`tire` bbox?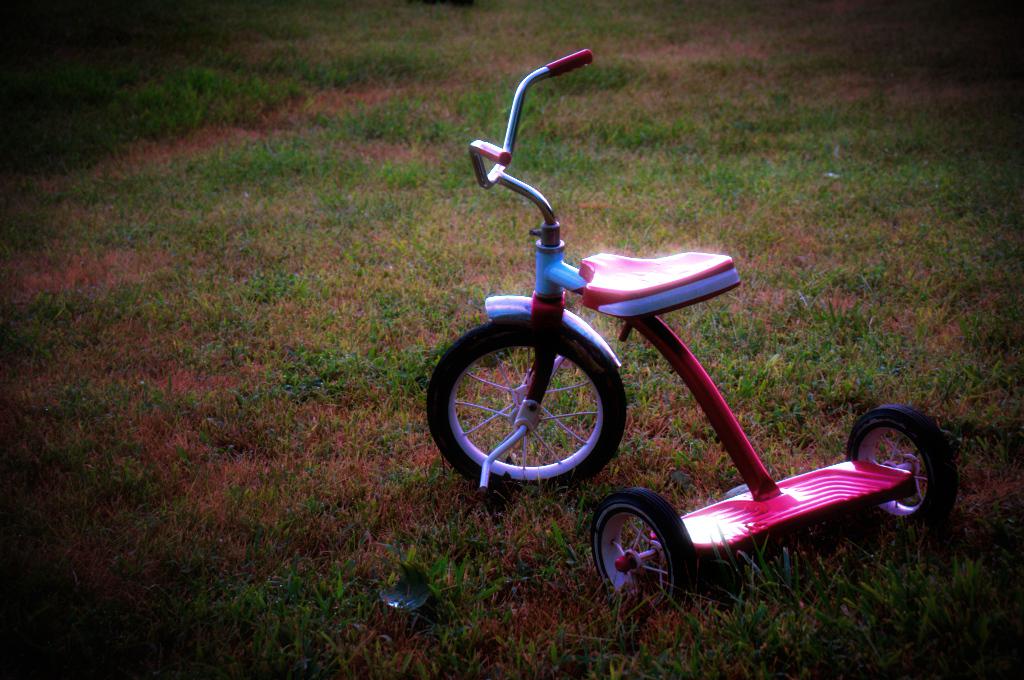
{"left": 845, "top": 407, "right": 952, "bottom": 534}
